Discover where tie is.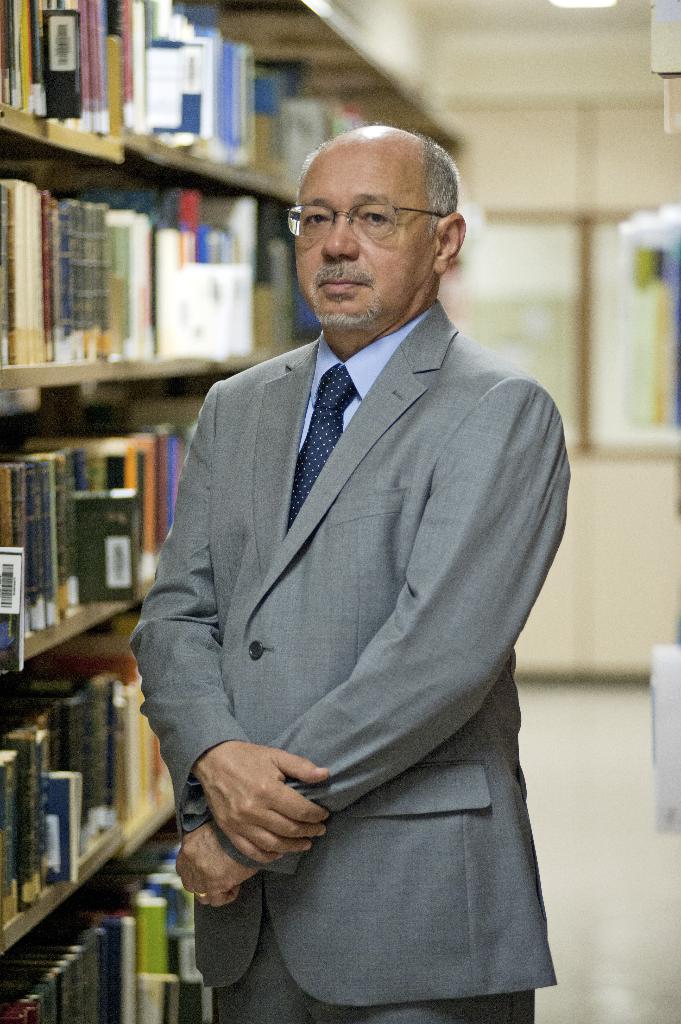
Discovered at region(286, 360, 358, 538).
